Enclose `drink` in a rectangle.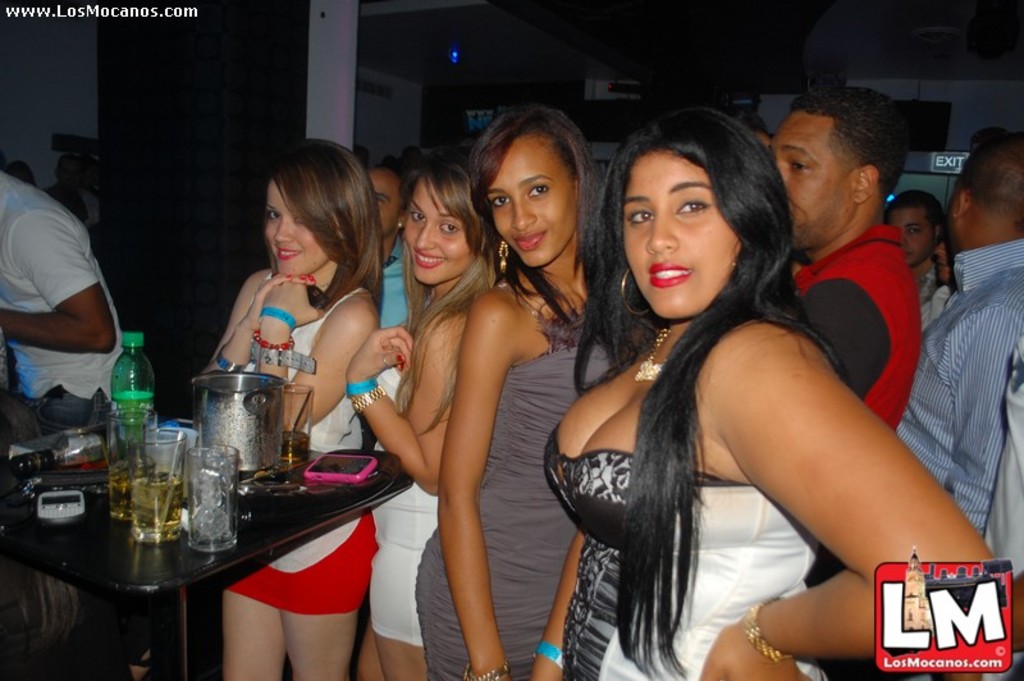
pyautogui.locateOnScreen(283, 431, 310, 461).
